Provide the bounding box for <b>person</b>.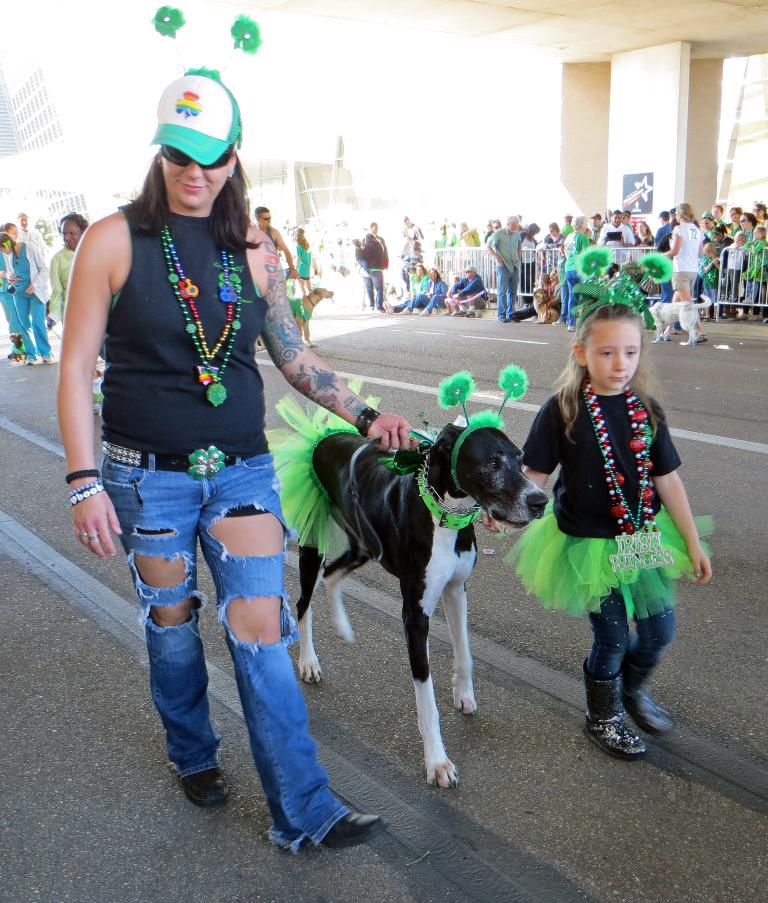
l=740, t=223, r=767, b=313.
